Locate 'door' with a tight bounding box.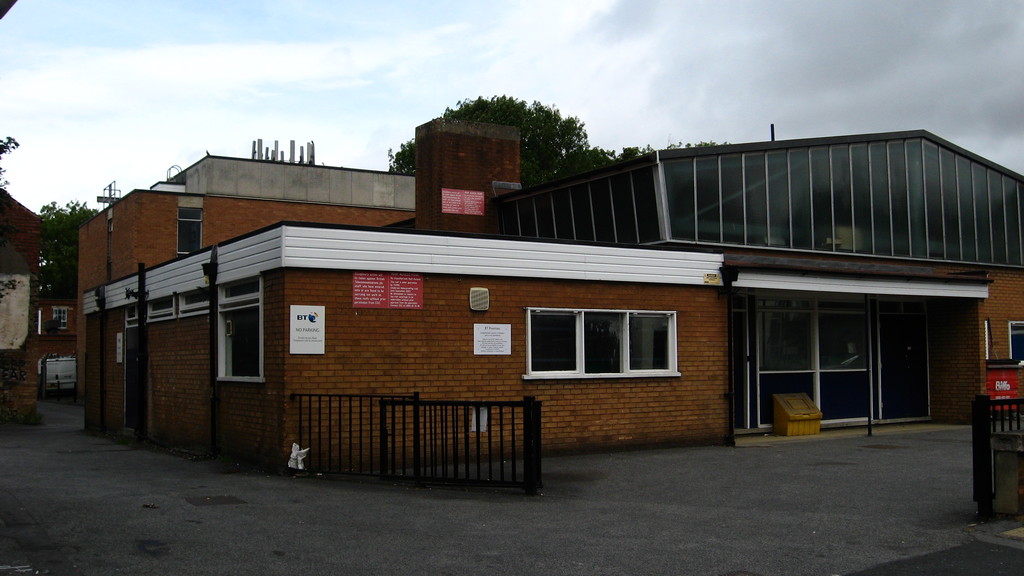
740/281/884/432.
